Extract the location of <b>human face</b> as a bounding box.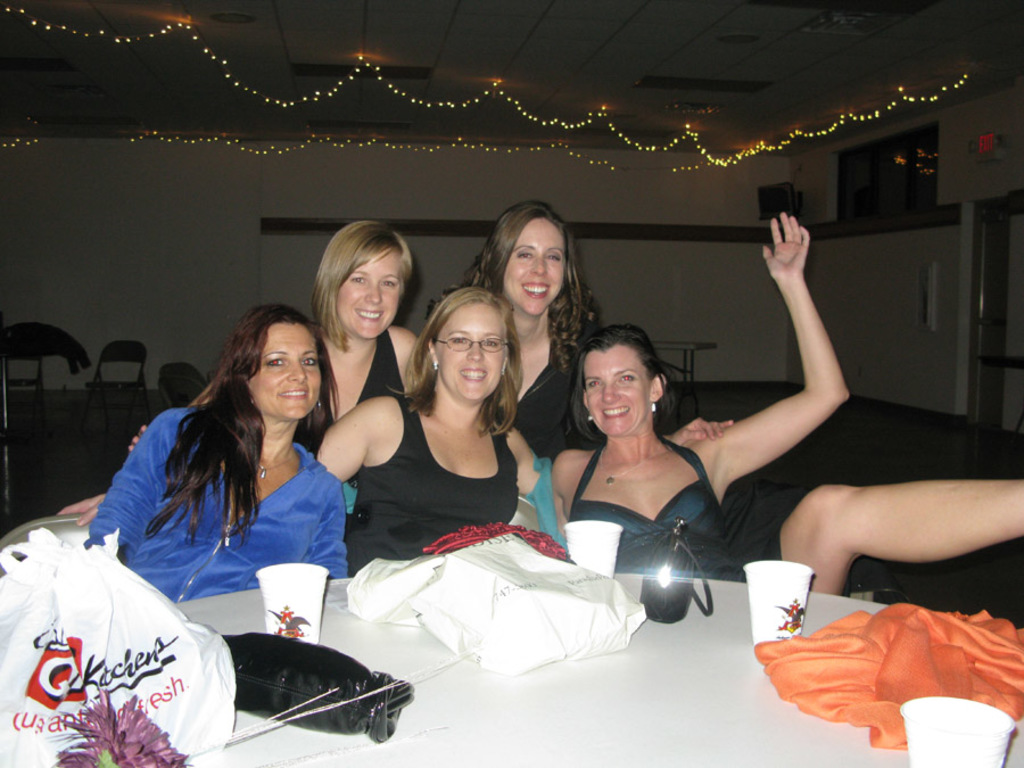
l=438, t=306, r=503, b=399.
